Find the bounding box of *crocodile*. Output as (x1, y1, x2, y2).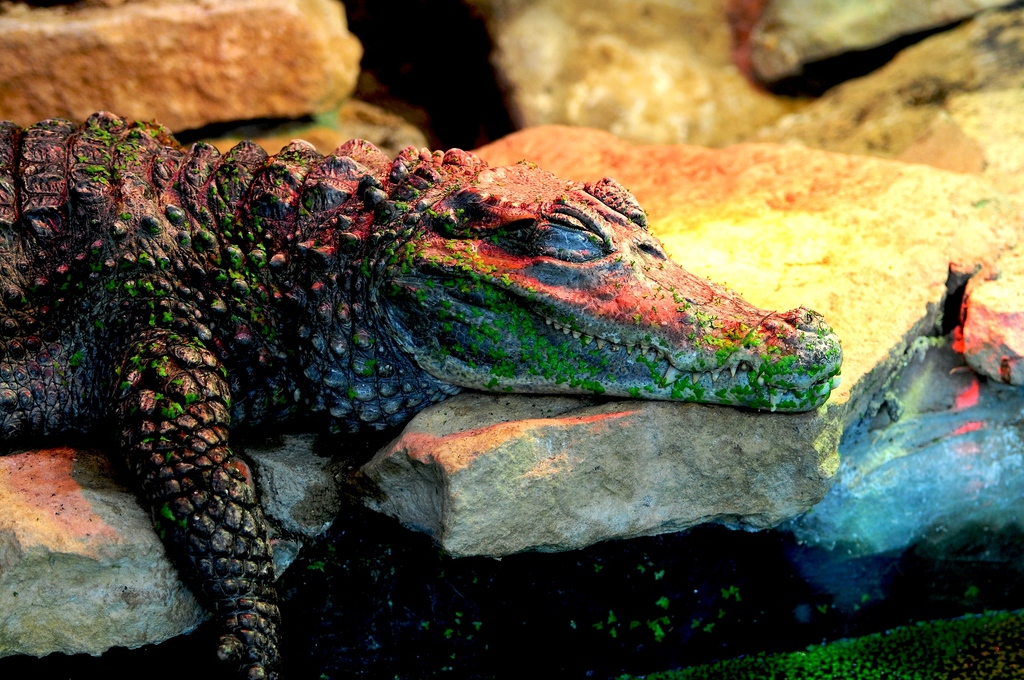
(0, 111, 838, 679).
